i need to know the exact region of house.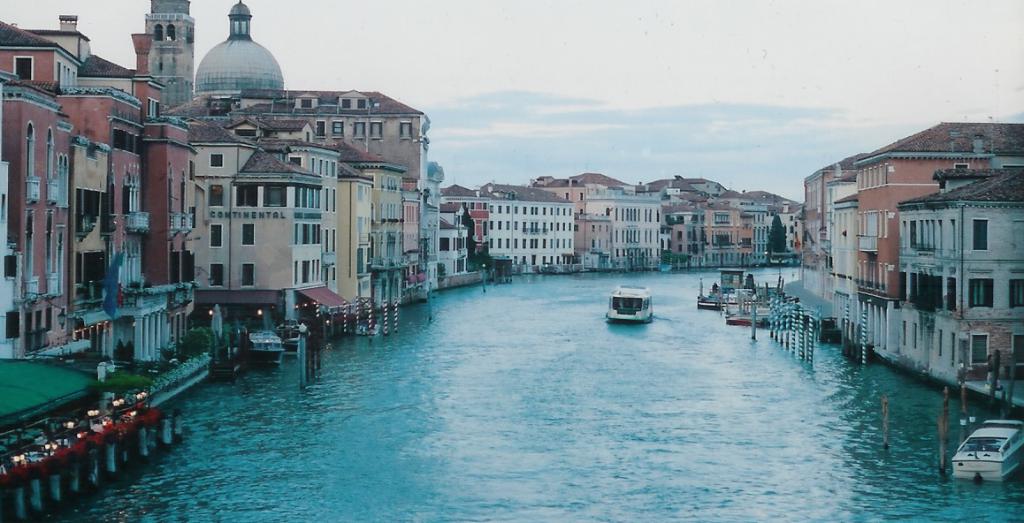
Region: {"x1": 542, "y1": 166, "x2": 665, "y2": 278}.
